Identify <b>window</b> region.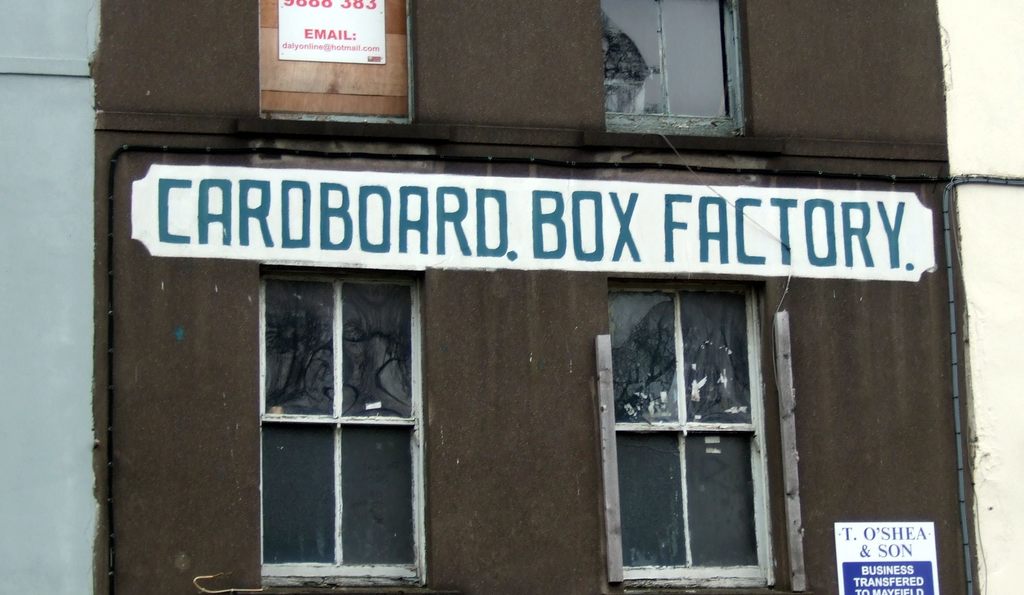
Region: 260,268,424,589.
